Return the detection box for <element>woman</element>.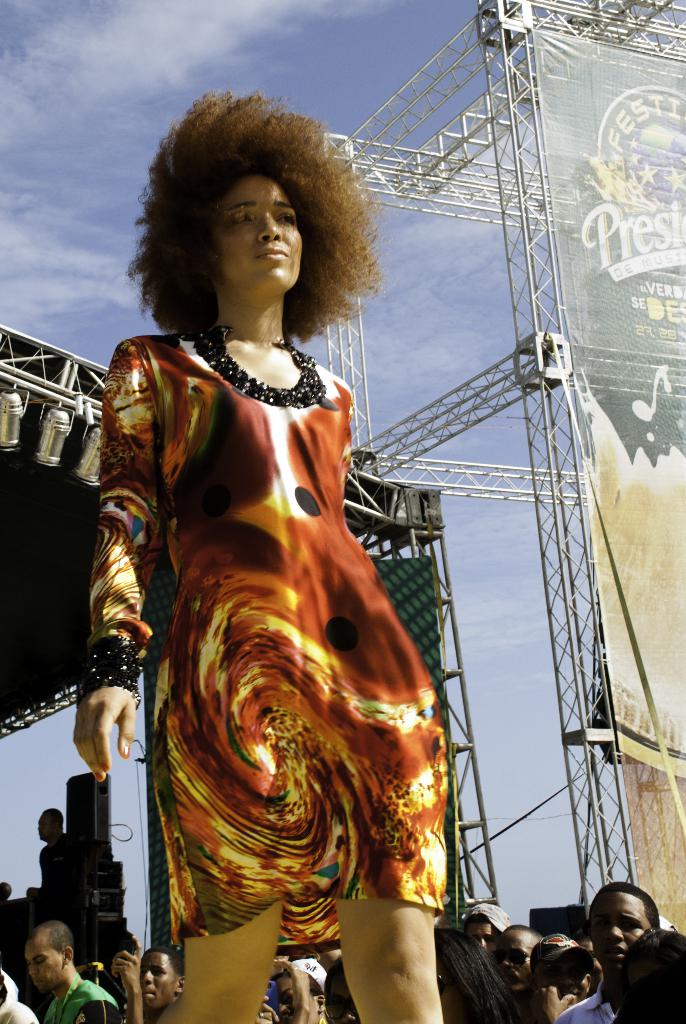
BBox(72, 109, 512, 1023).
